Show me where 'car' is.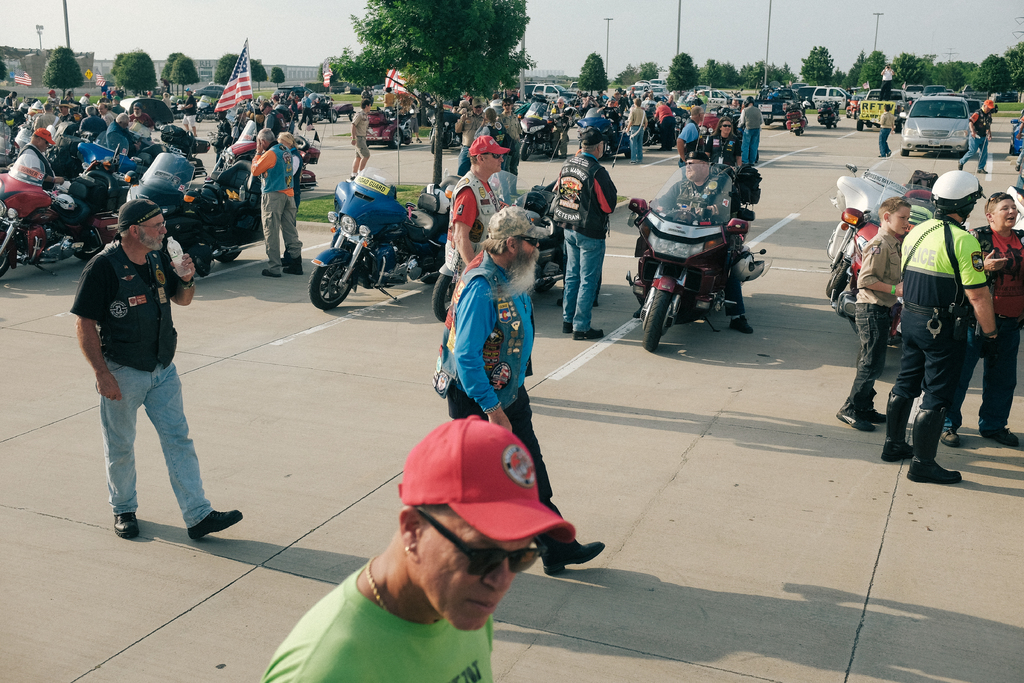
'car' is at (330, 81, 344, 92).
